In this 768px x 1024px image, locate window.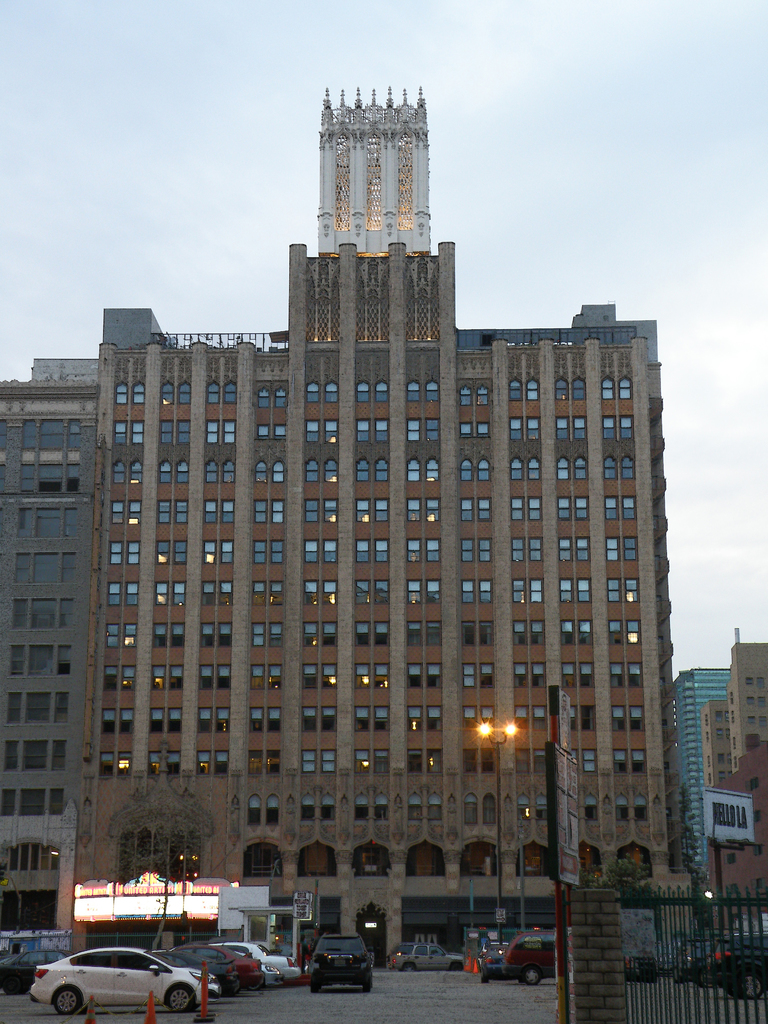
Bounding box: {"left": 511, "top": 456, "right": 539, "bottom": 481}.
